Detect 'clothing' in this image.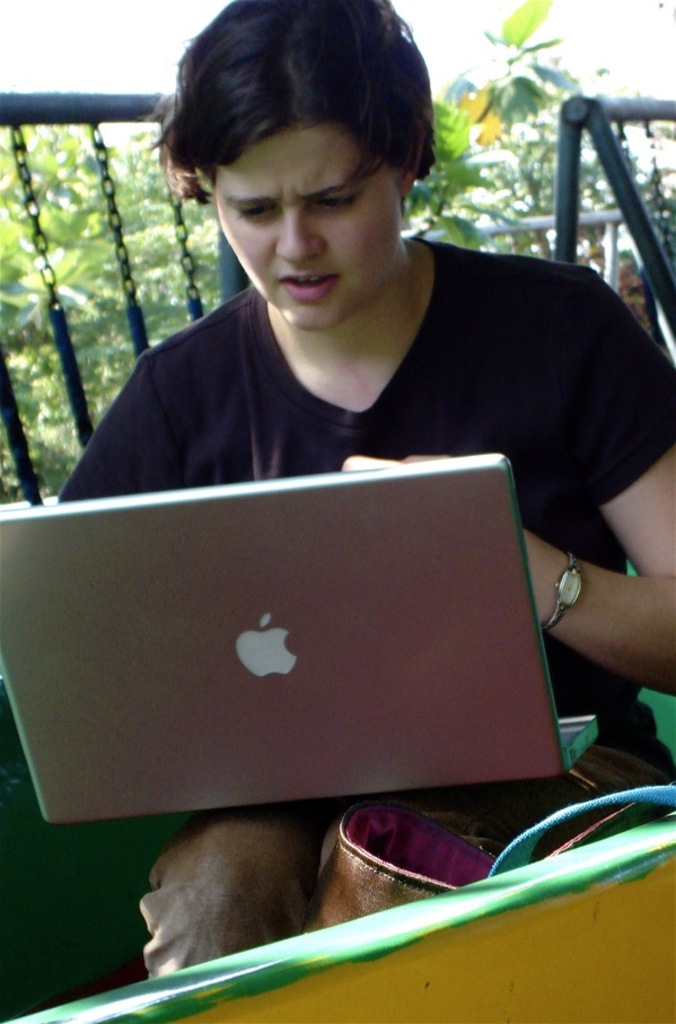
Detection: detection(135, 787, 609, 982).
